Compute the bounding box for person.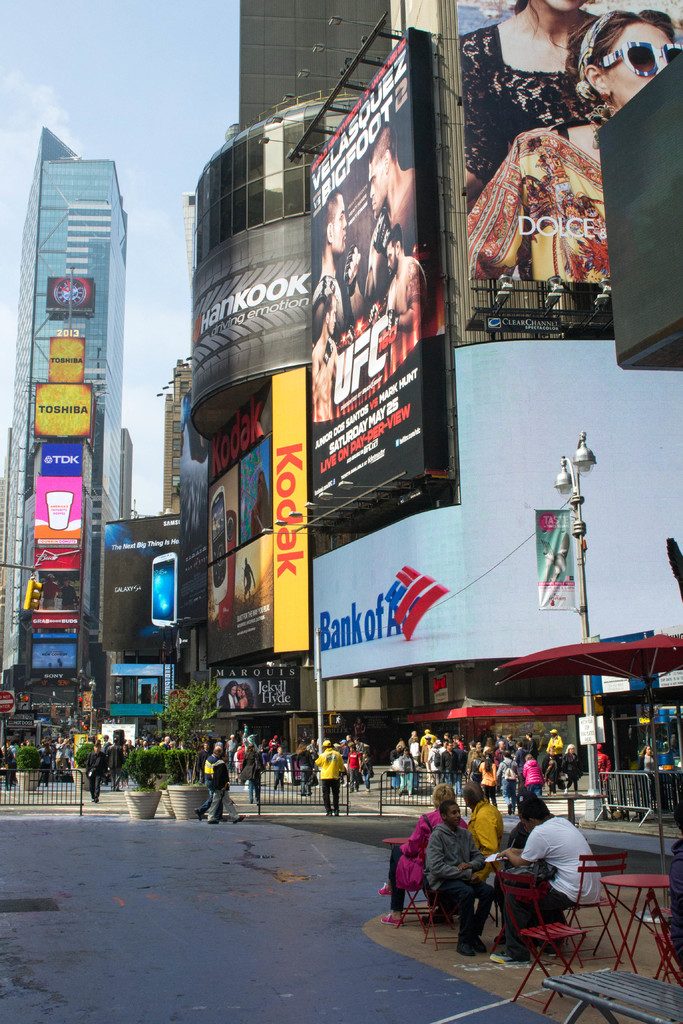
667/805/682/964.
